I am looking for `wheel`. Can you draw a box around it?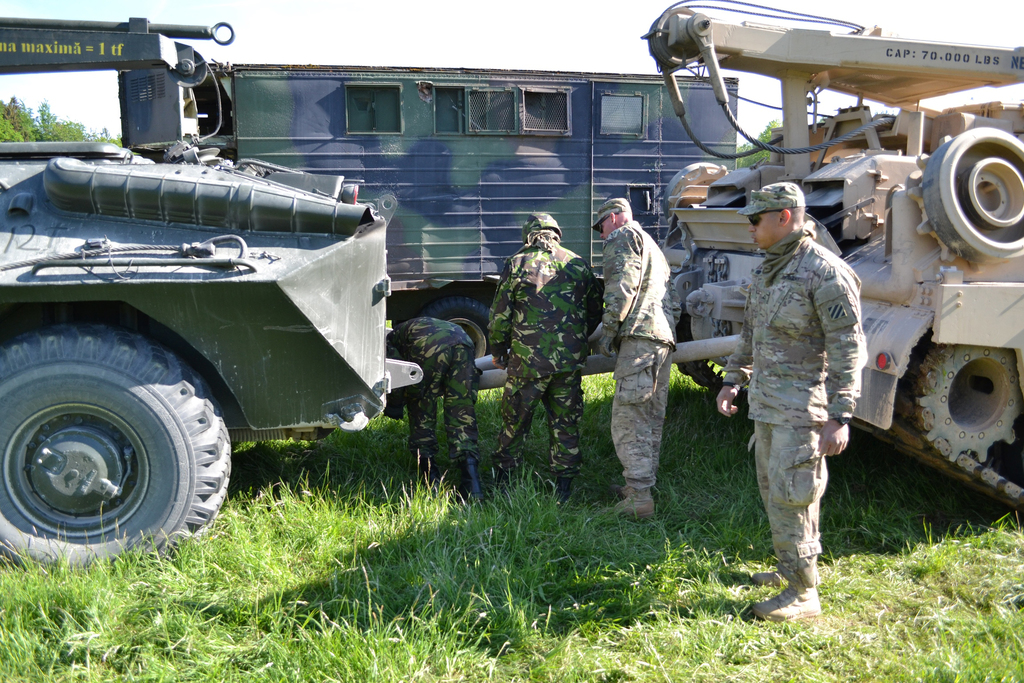
Sure, the bounding box is 915/348/1022/462.
